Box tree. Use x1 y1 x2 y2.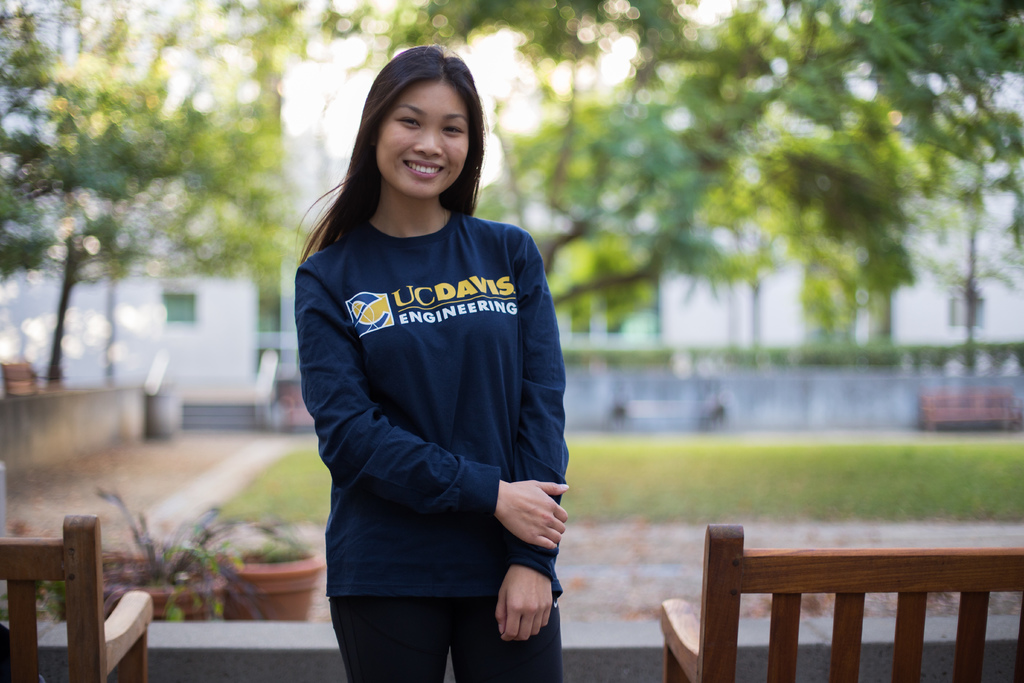
0 38 313 387.
